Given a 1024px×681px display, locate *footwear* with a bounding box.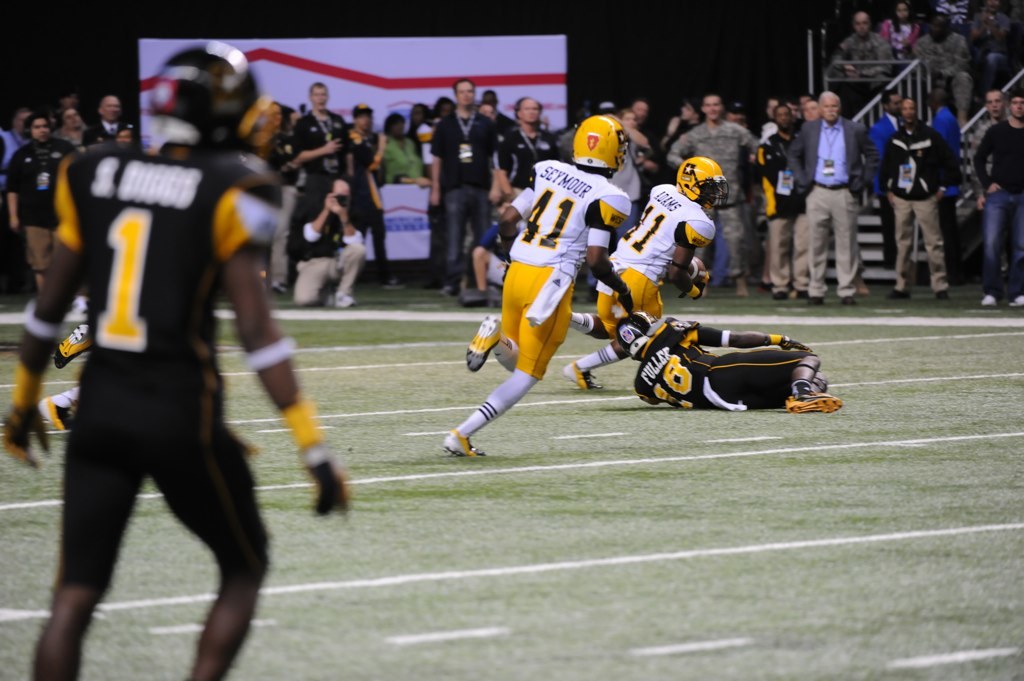
Located: 469/312/502/370.
